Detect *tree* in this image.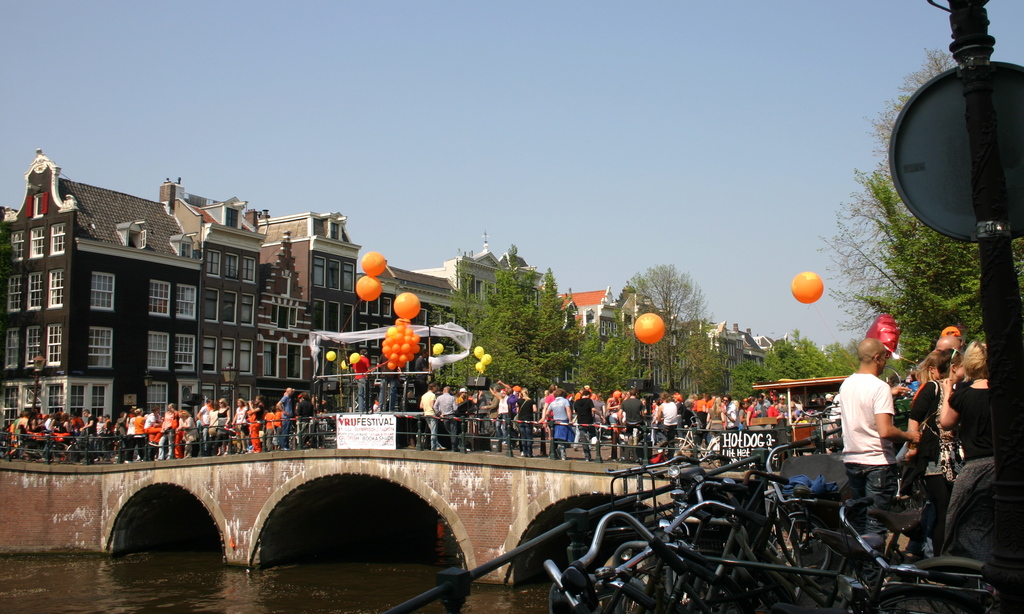
Detection: [left=817, top=339, right=858, bottom=374].
